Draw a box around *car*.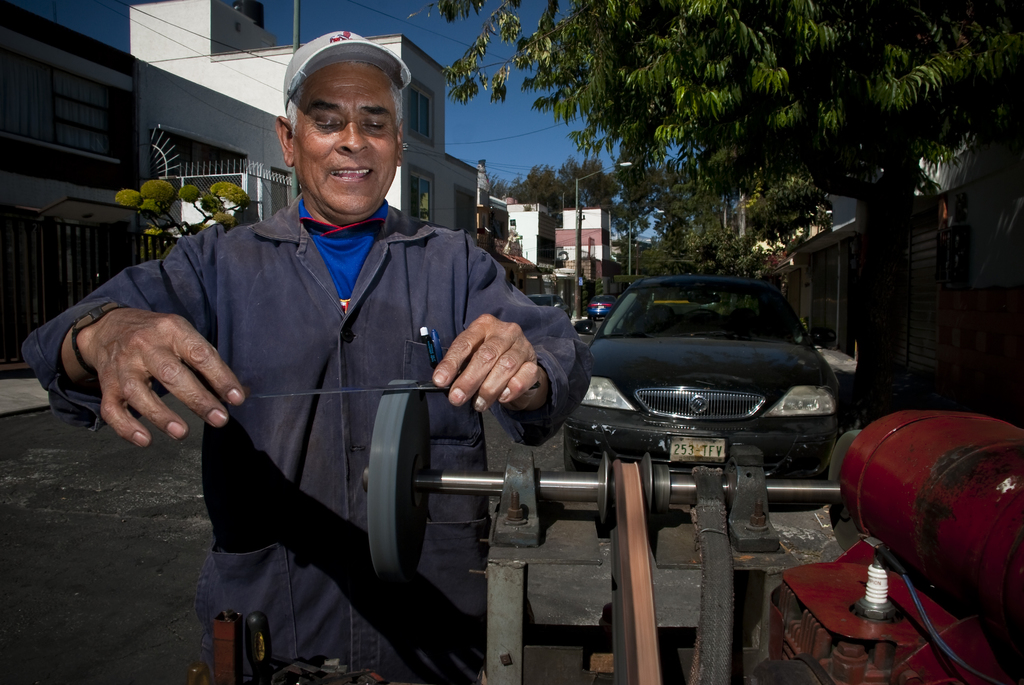
crop(563, 274, 840, 480).
